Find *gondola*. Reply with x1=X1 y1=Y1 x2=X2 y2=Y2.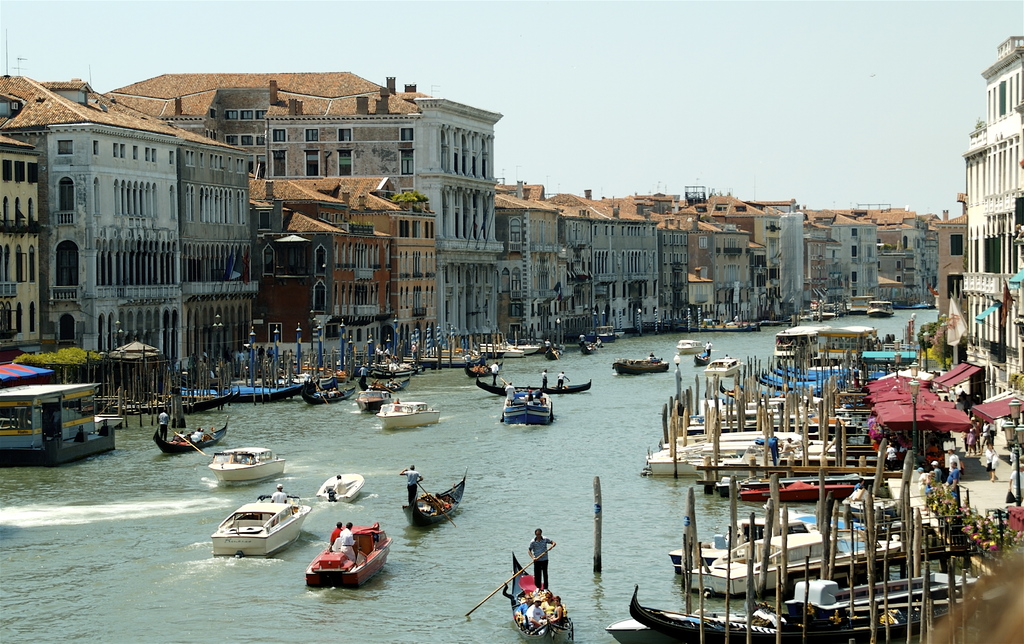
x1=469 y1=364 x2=593 y2=395.
